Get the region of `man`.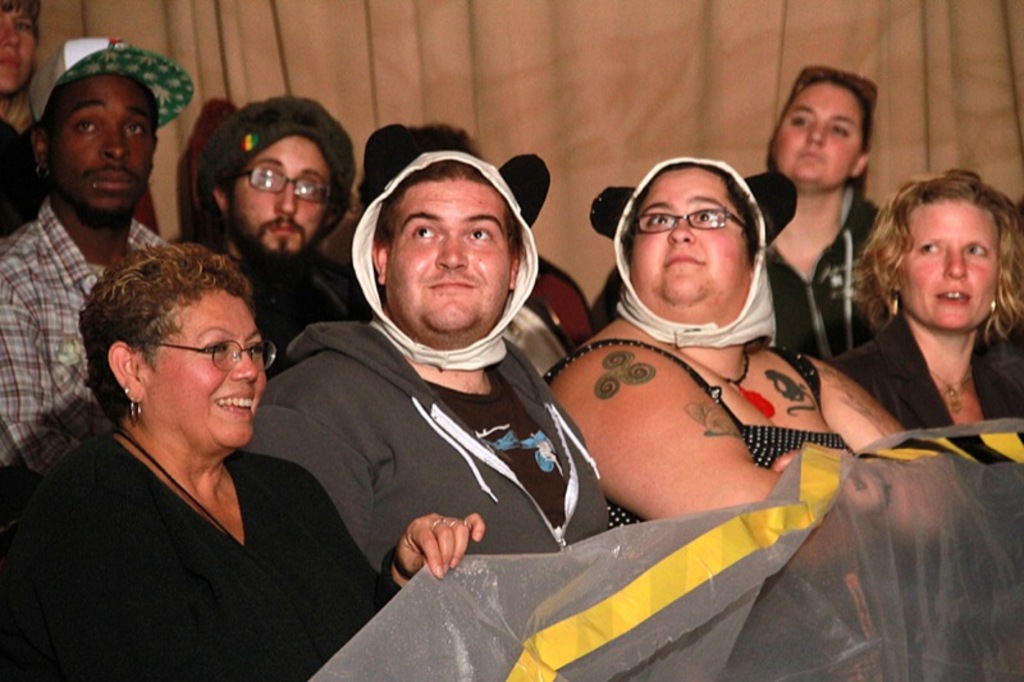
x1=0 y1=33 x2=192 y2=476.
